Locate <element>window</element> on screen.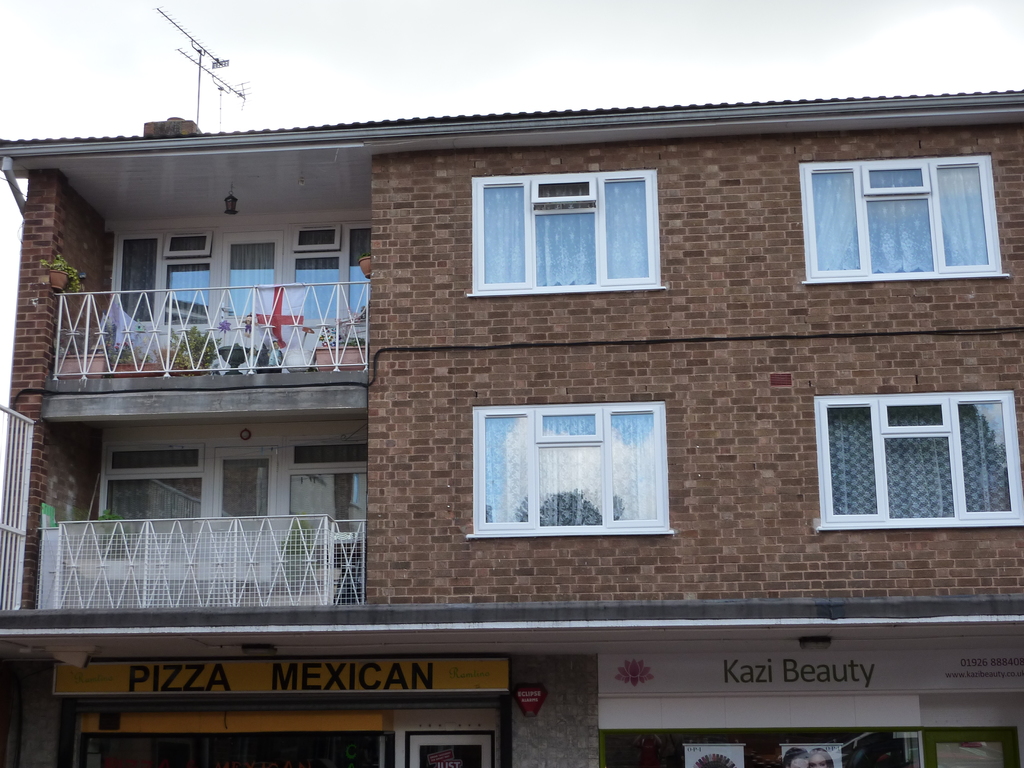
On screen at l=168, t=262, r=213, b=312.
